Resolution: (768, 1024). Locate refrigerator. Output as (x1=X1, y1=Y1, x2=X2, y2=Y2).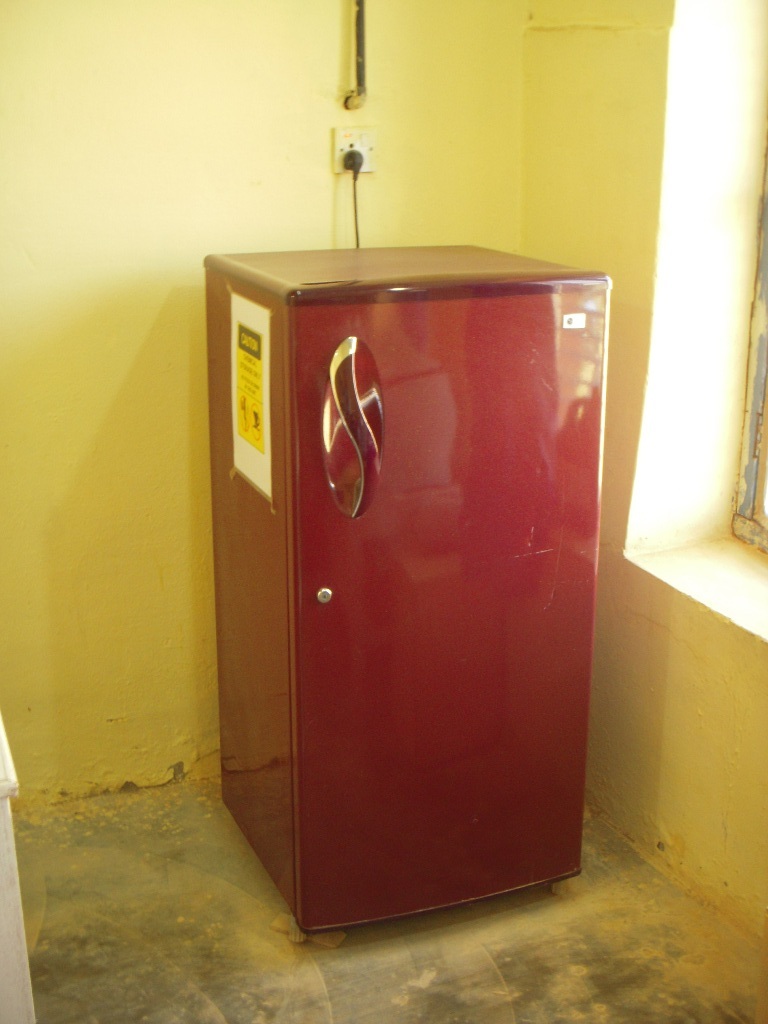
(x1=201, y1=280, x2=628, y2=984).
